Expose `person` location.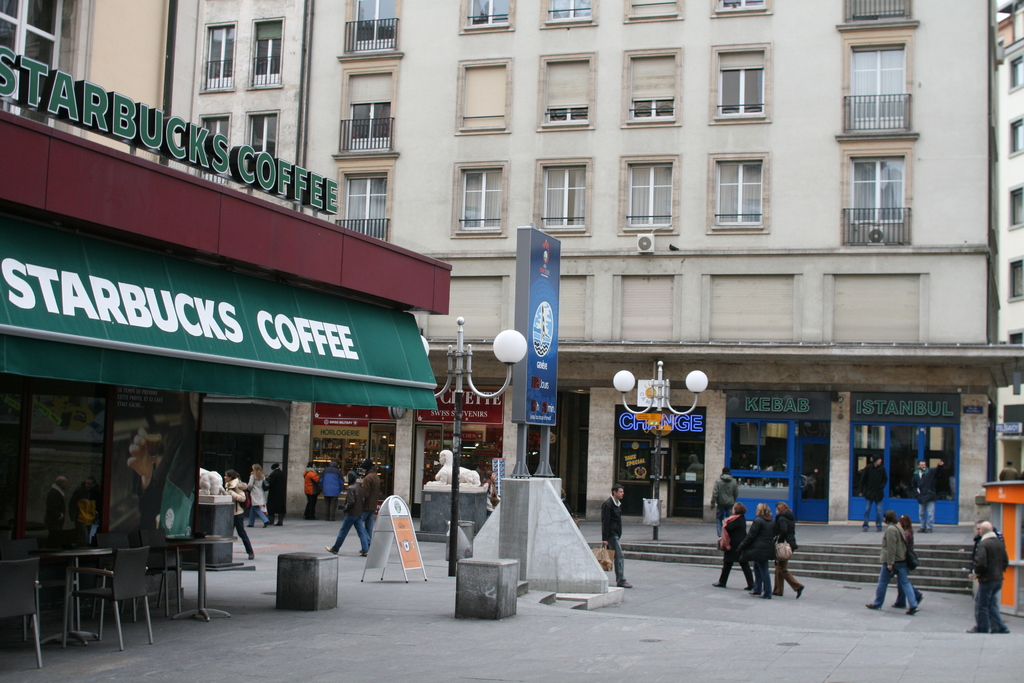
Exposed at BBox(258, 458, 285, 525).
